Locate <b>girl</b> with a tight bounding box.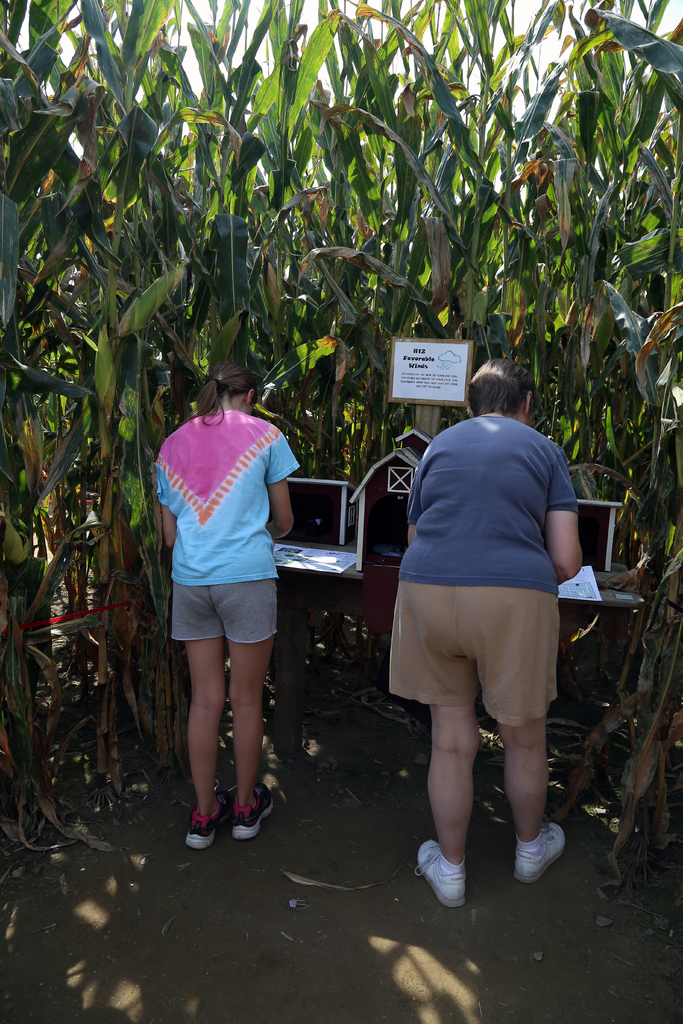
rect(152, 357, 297, 851).
